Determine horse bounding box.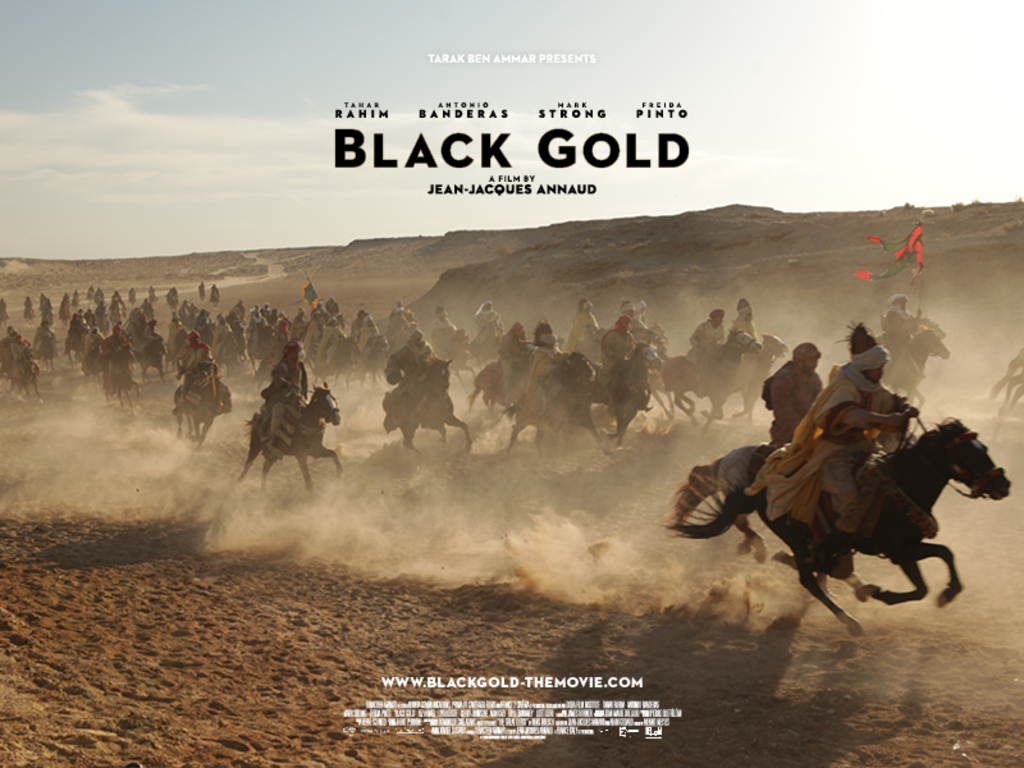
Determined: 232,379,349,495.
